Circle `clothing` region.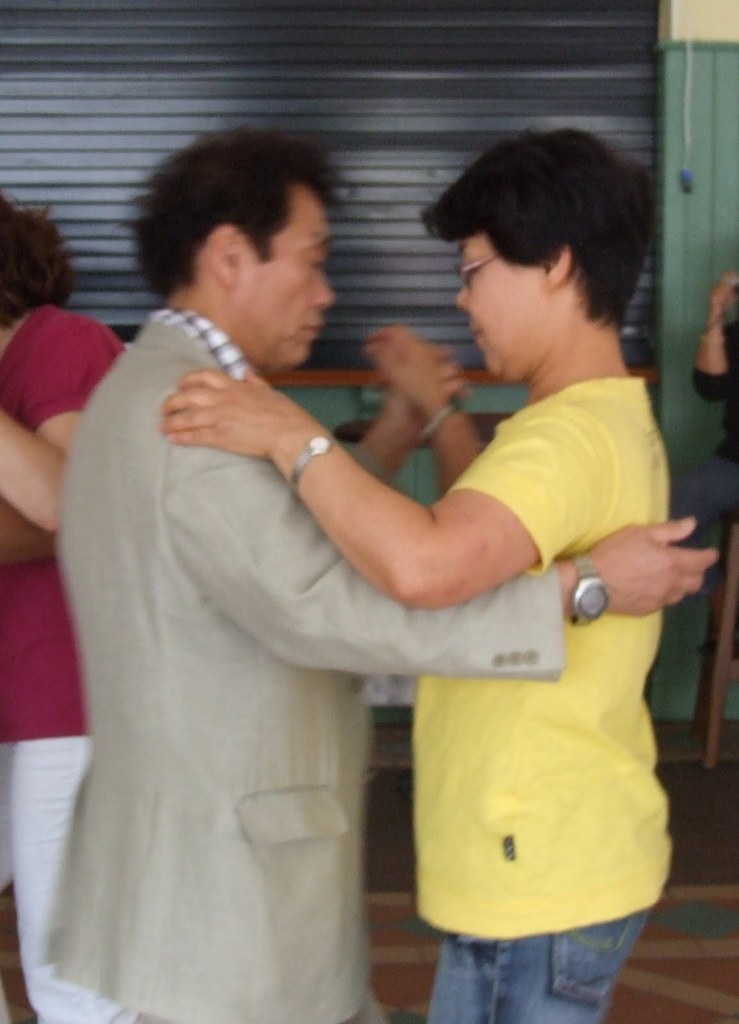
Region: 423:897:654:1023.
